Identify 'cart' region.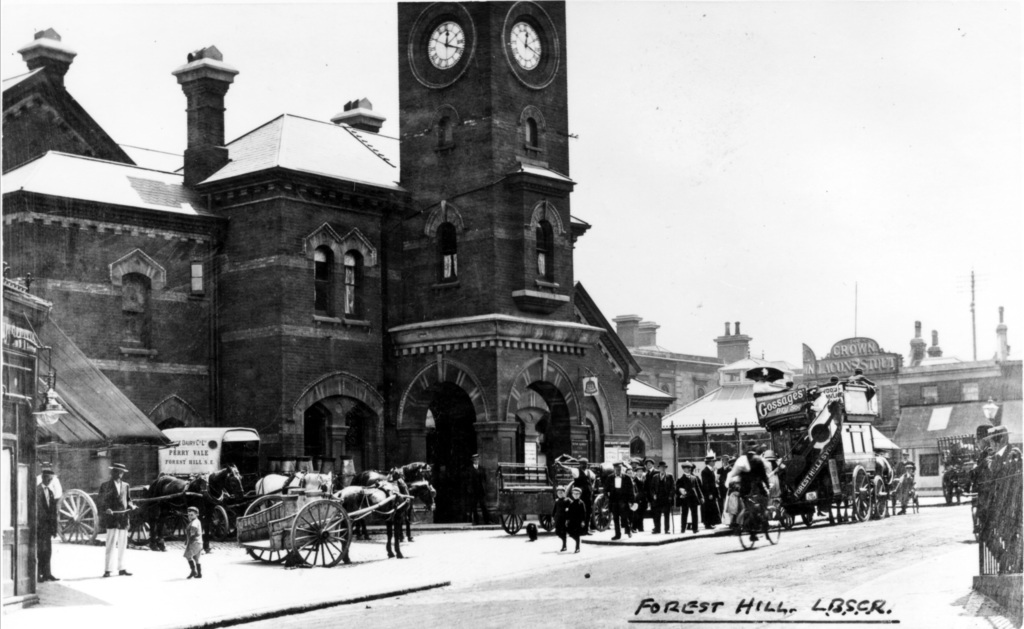
Region: select_region(200, 482, 283, 543).
